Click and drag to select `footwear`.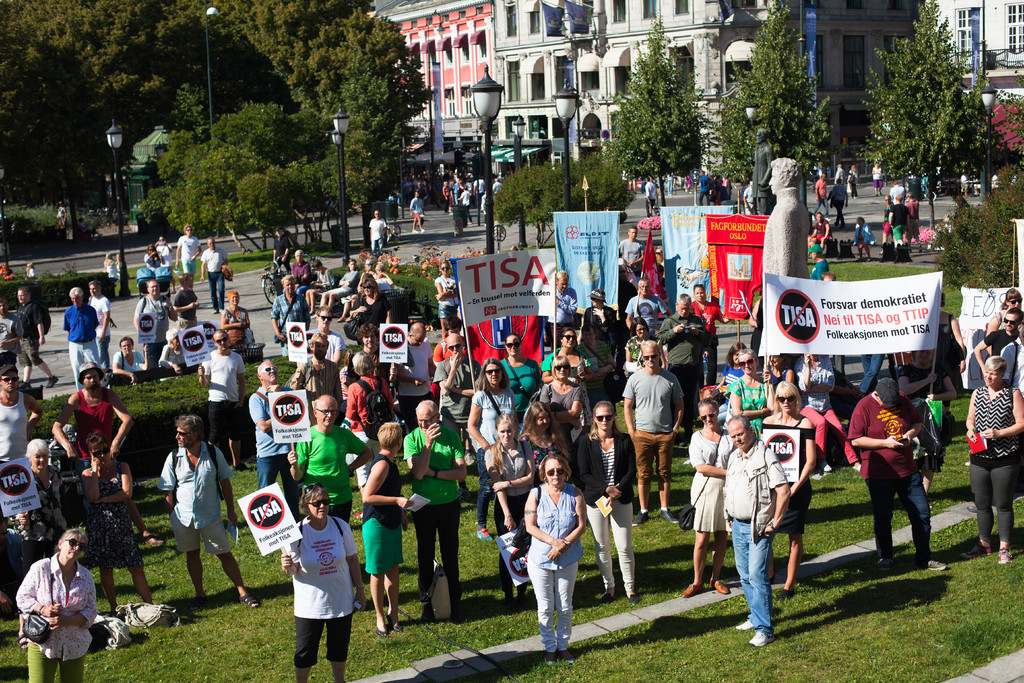
Selection: Rect(476, 528, 495, 541).
